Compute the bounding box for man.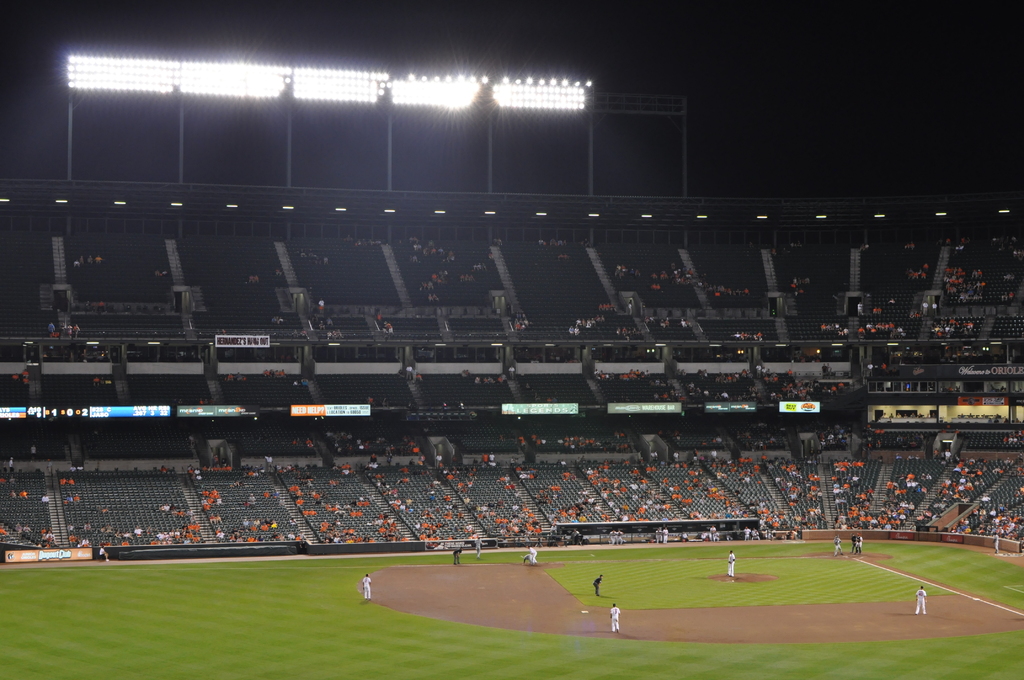
select_region(909, 585, 928, 616).
